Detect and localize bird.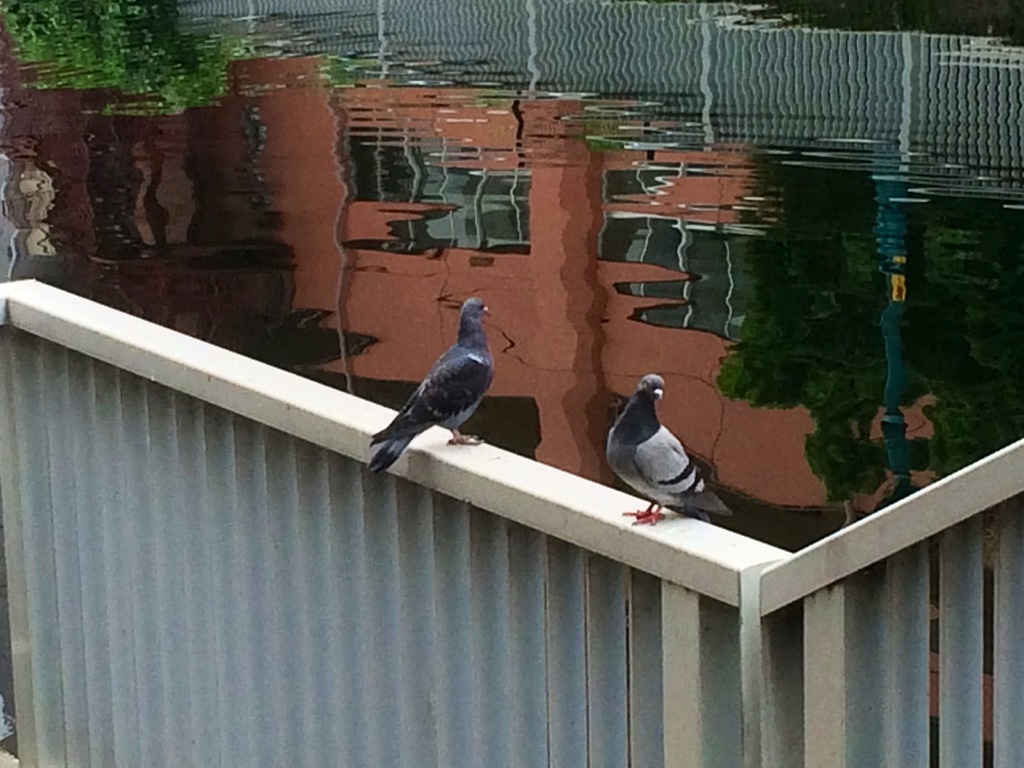
Localized at 600,375,738,536.
